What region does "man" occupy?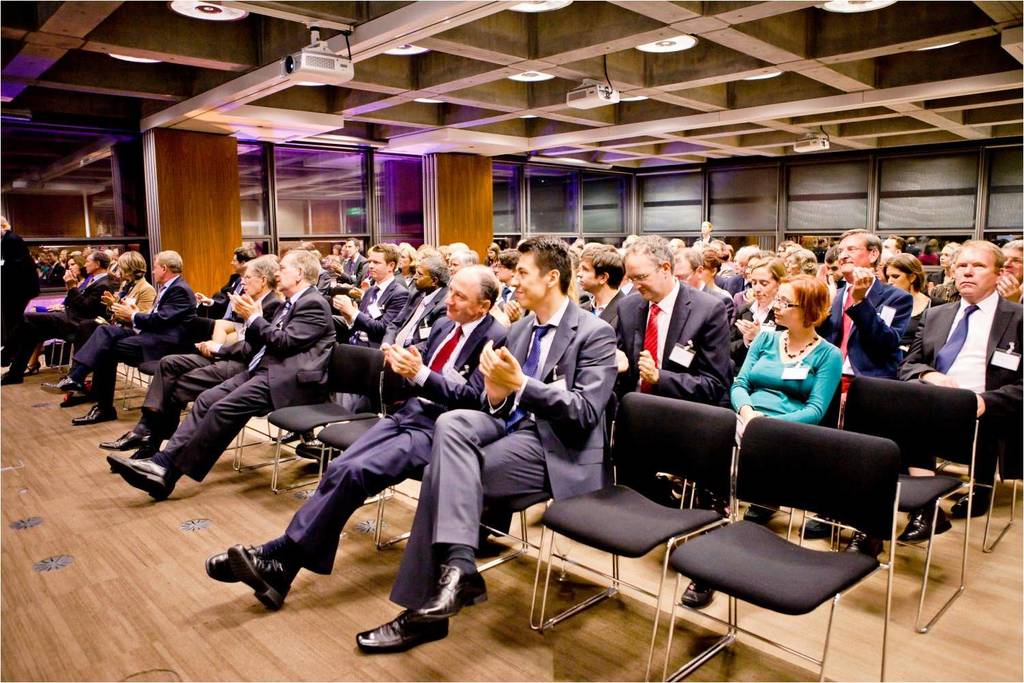
[614,232,732,408].
